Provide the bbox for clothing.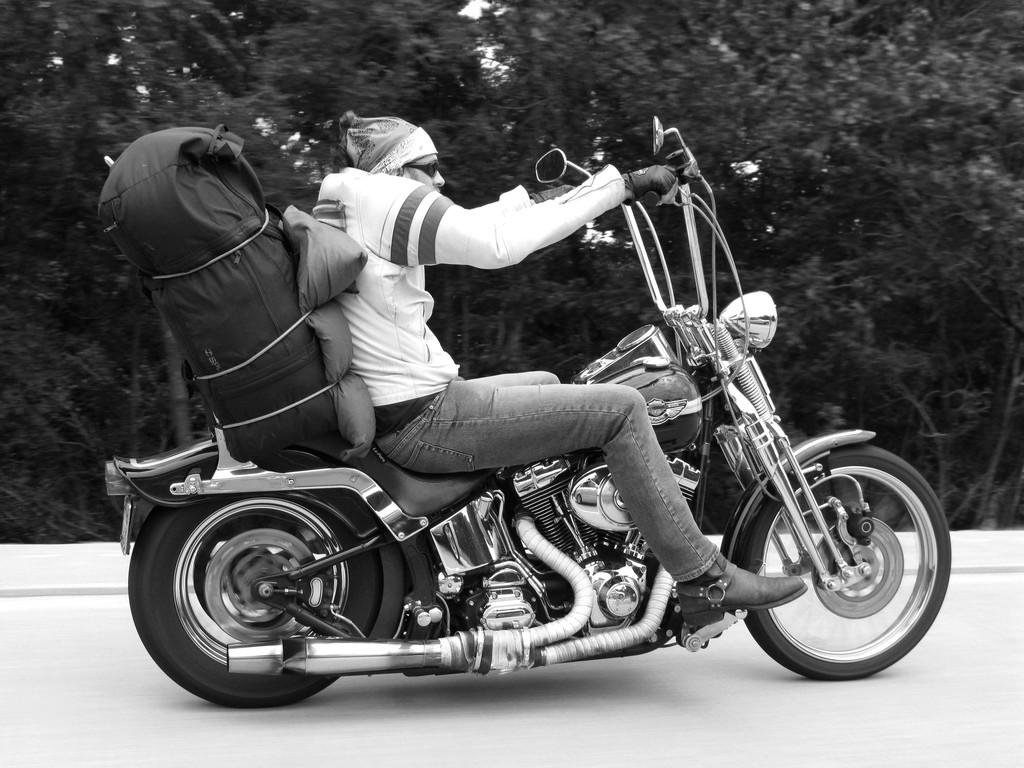
box=[377, 366, 719, 582].
